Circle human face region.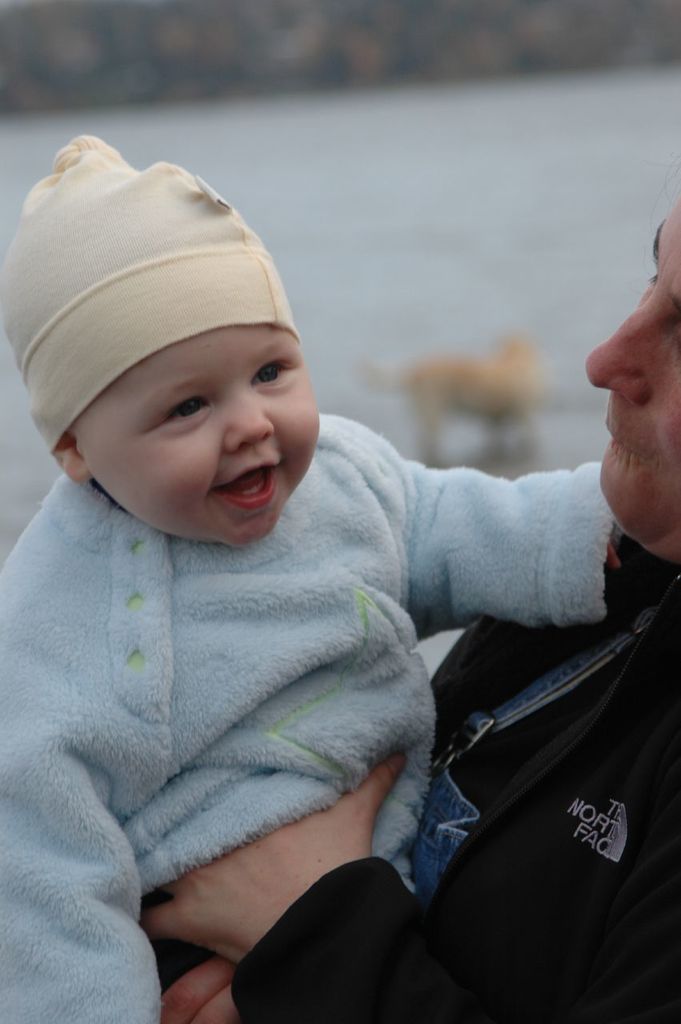
Region: (90,335,322,546).
